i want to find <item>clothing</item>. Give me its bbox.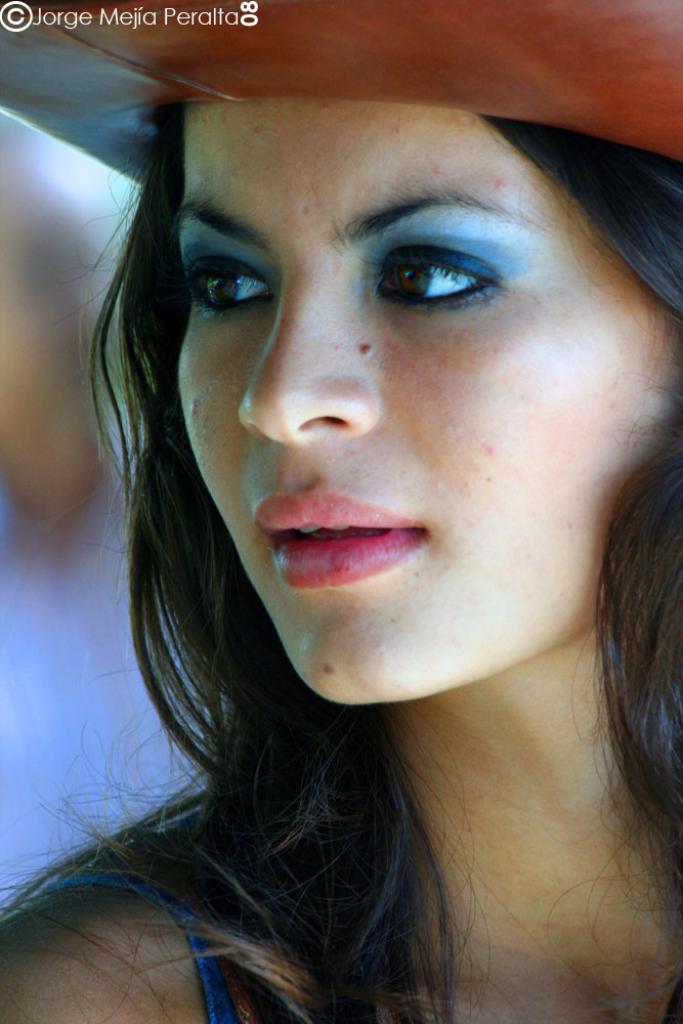
(x1=89, y1=685, x2=682, y2=1023).
